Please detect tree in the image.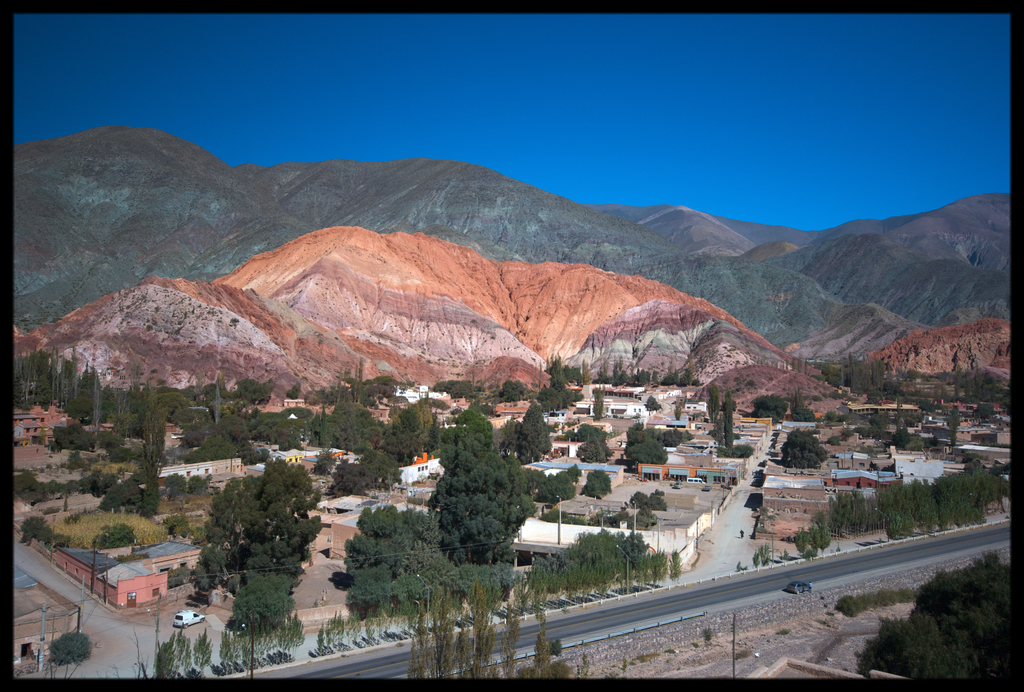
box(547, 363, 568, 406).
